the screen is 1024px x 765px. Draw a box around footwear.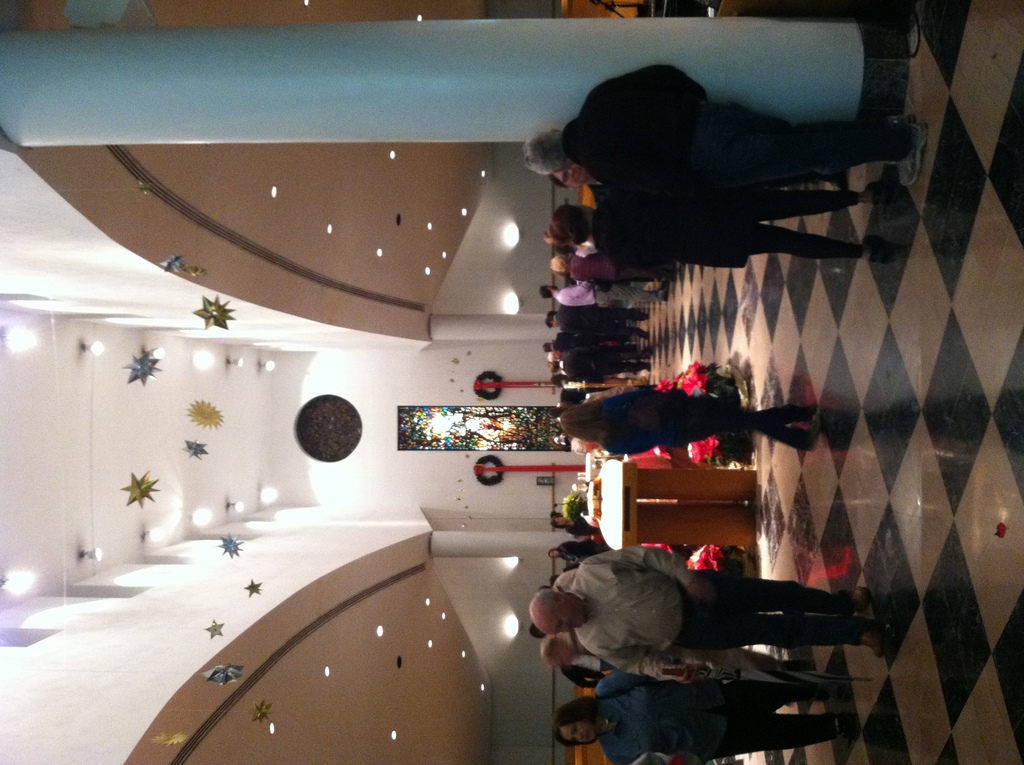
[645,361,652,371].
